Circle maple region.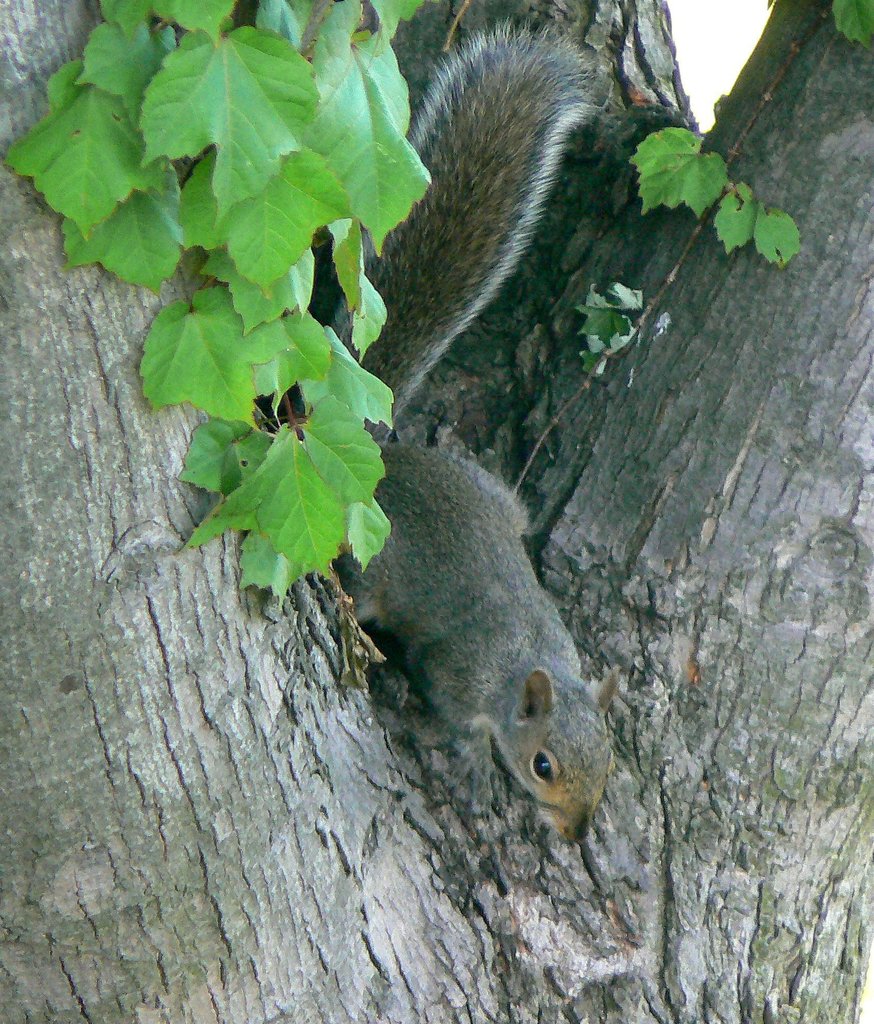
Region: 142:25:330:230.
